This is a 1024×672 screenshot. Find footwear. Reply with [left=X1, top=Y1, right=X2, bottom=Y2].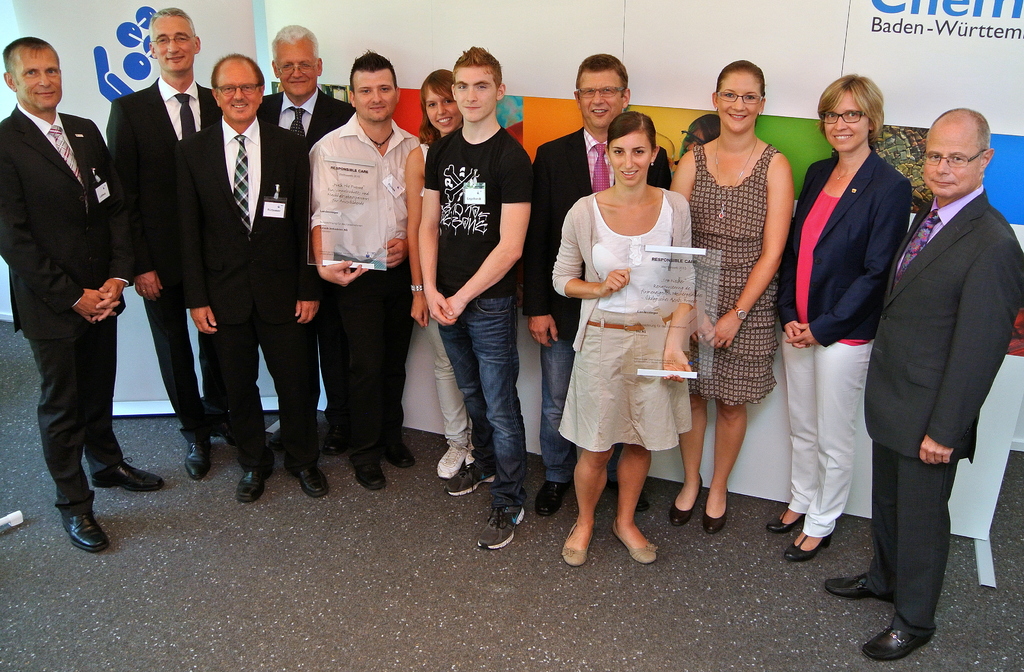
[left=437, top=445, right=466, bottom=482].
